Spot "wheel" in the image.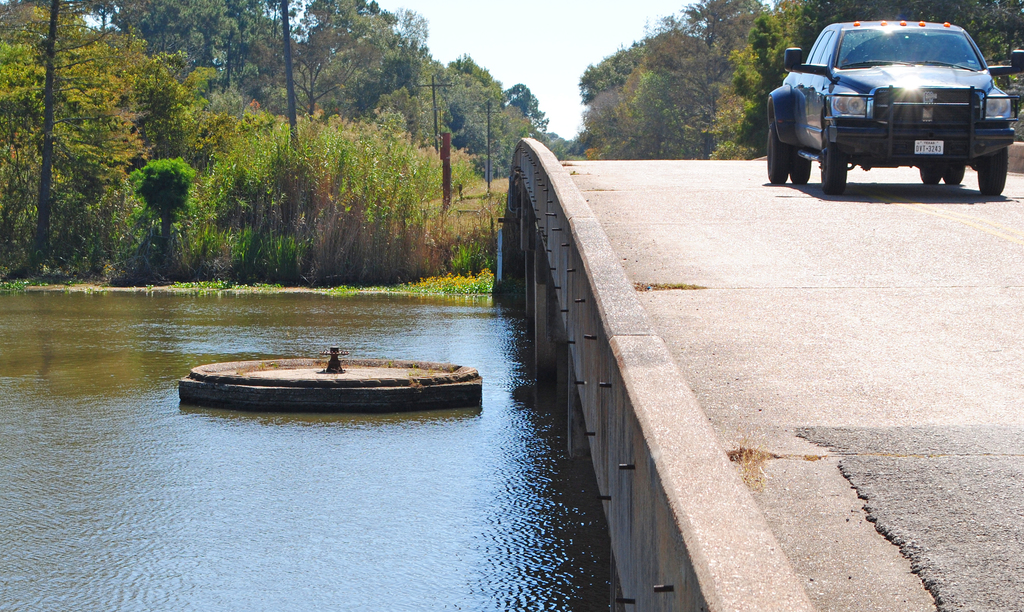
"wheel" found at box=[815, 141, 850, 194].
